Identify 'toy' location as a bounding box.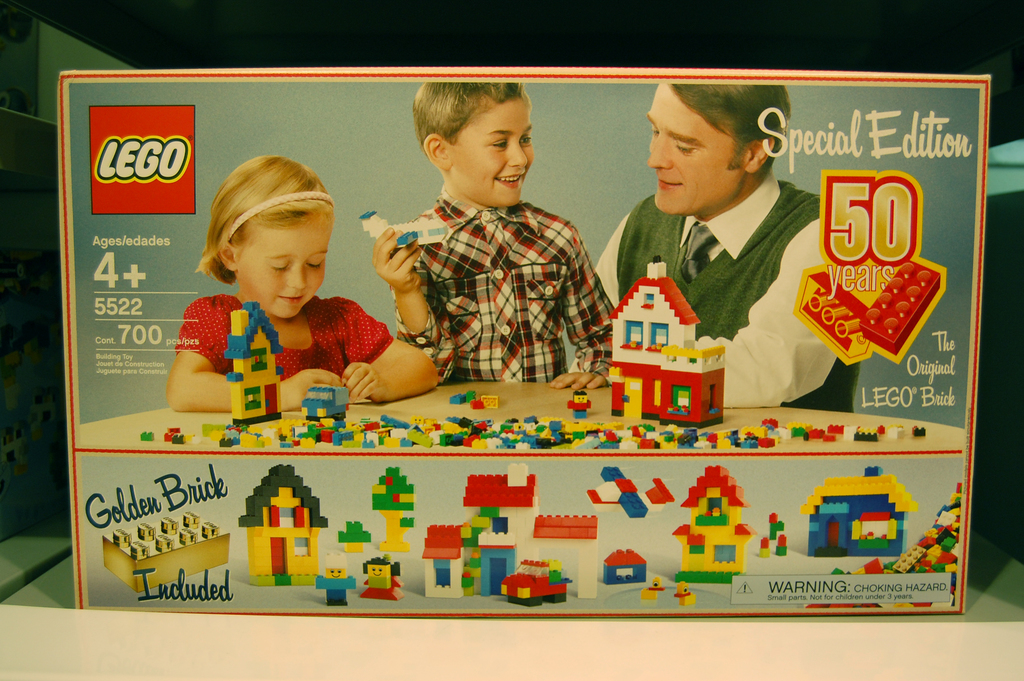
Rect(611, 550, 652, 592).
